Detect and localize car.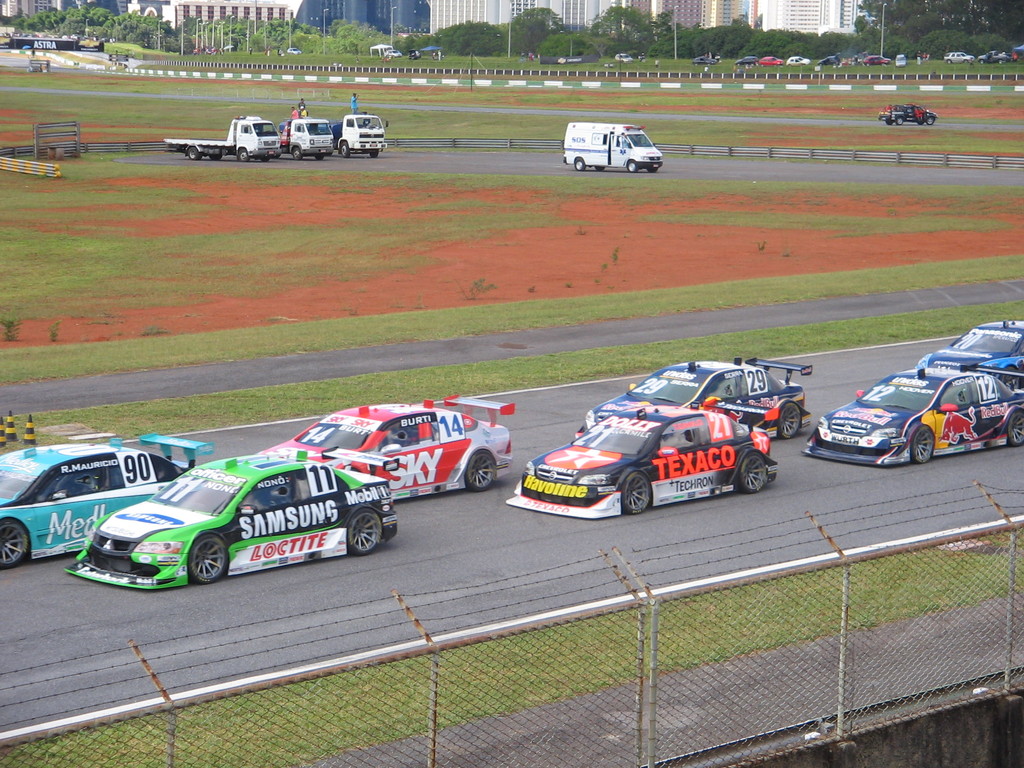
Localized at {"left": 410, "top": 49, "right": 420, "bottom": 58}.
